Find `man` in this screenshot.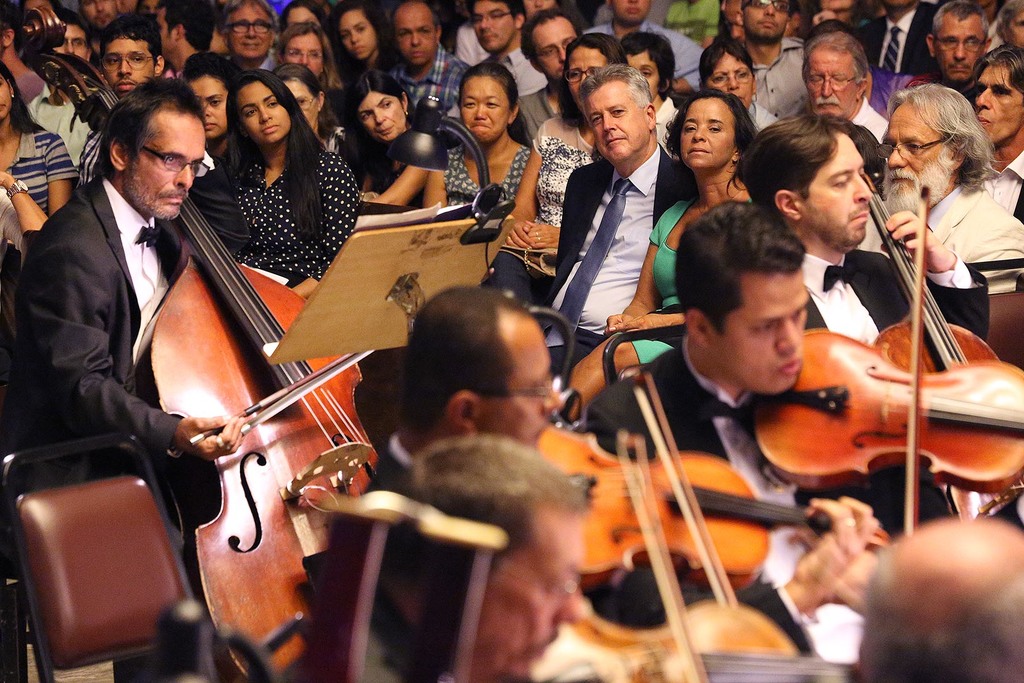
The bounding box for `man` is bbox(739, 0, 812, 124).
